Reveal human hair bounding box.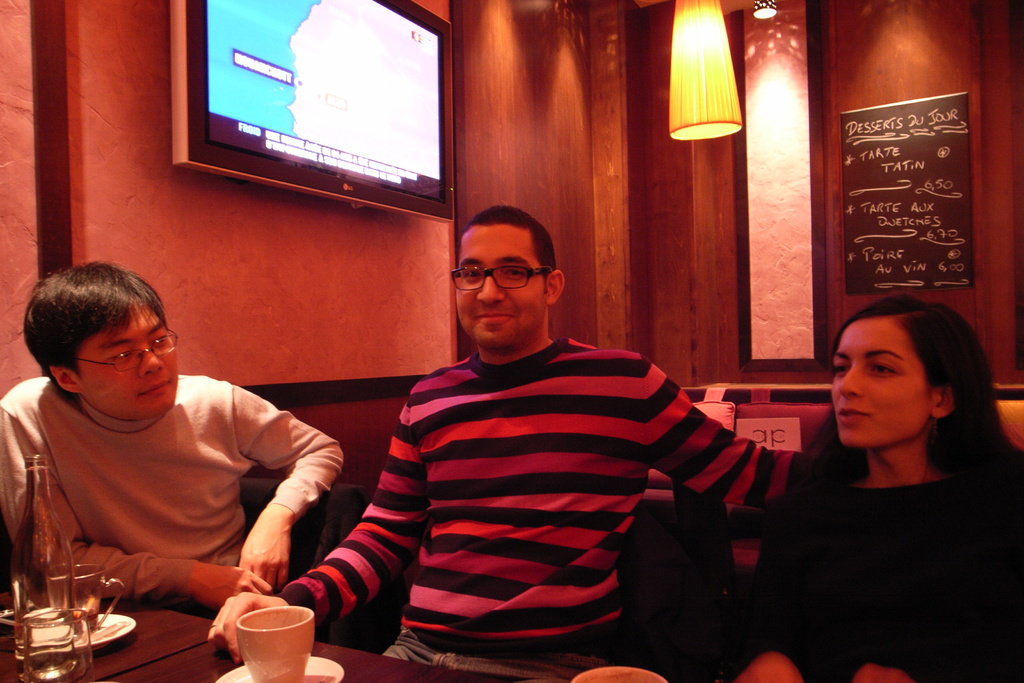
Revealed: 779 299 1023 506.
